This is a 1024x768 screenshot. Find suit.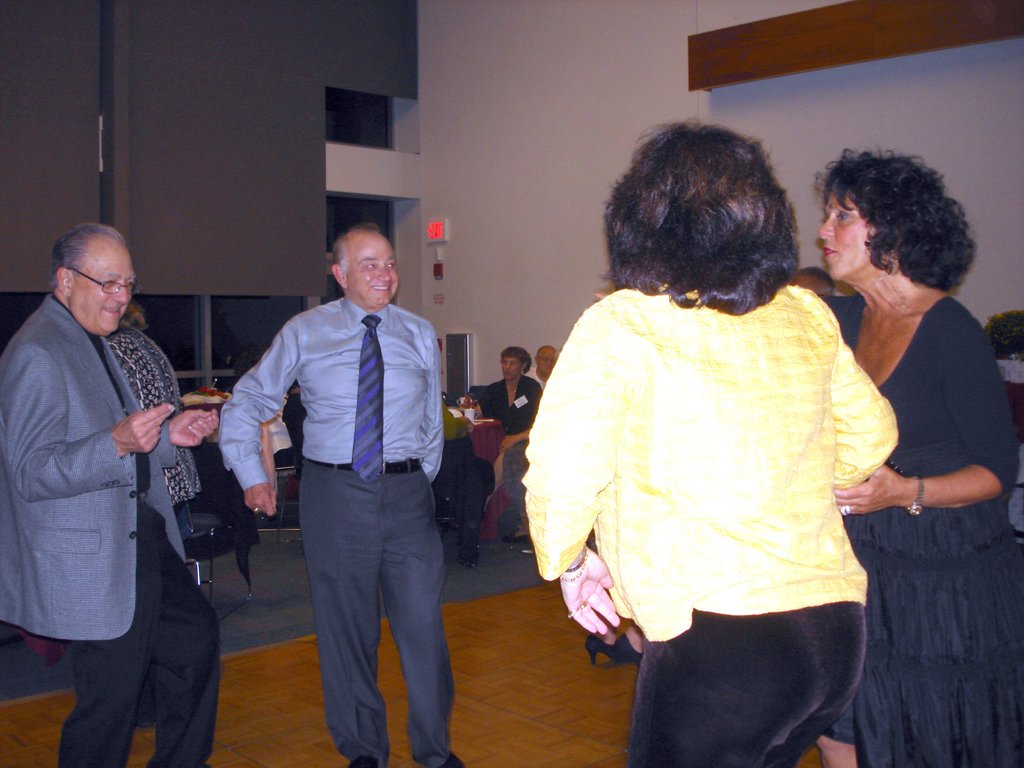
Bounding box: select_region(478, 378, 546, 445).
